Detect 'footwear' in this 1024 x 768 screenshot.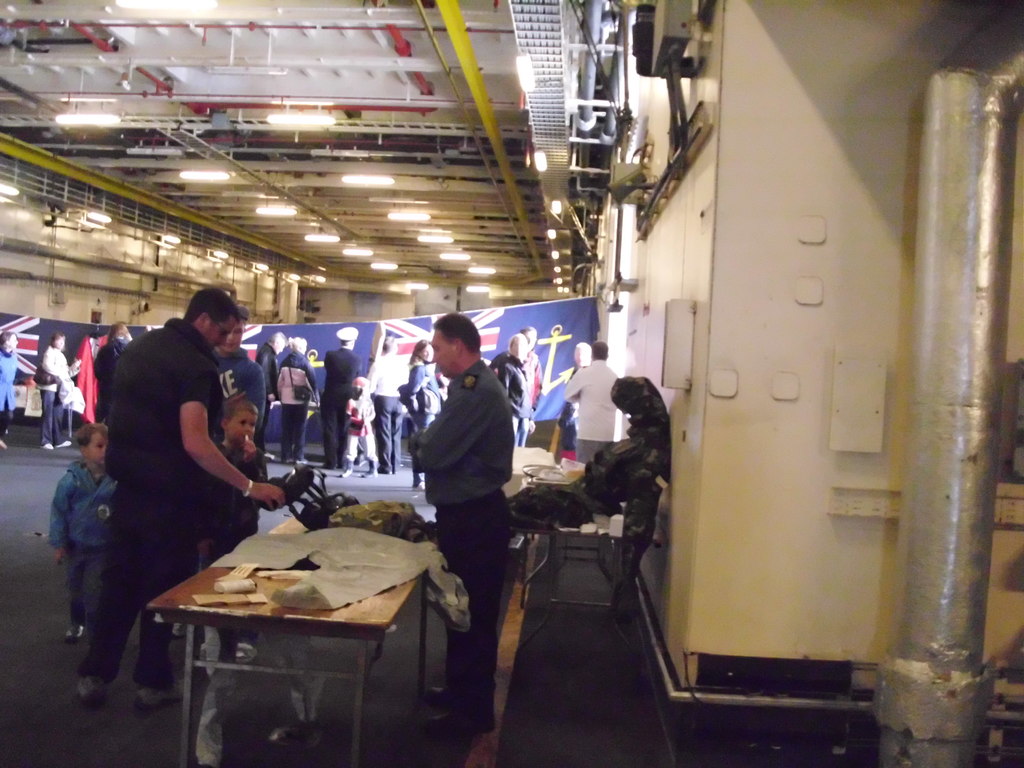
Detection: {"x1": 357, "y1": 468, "x2": 376, "y2": 482}.
